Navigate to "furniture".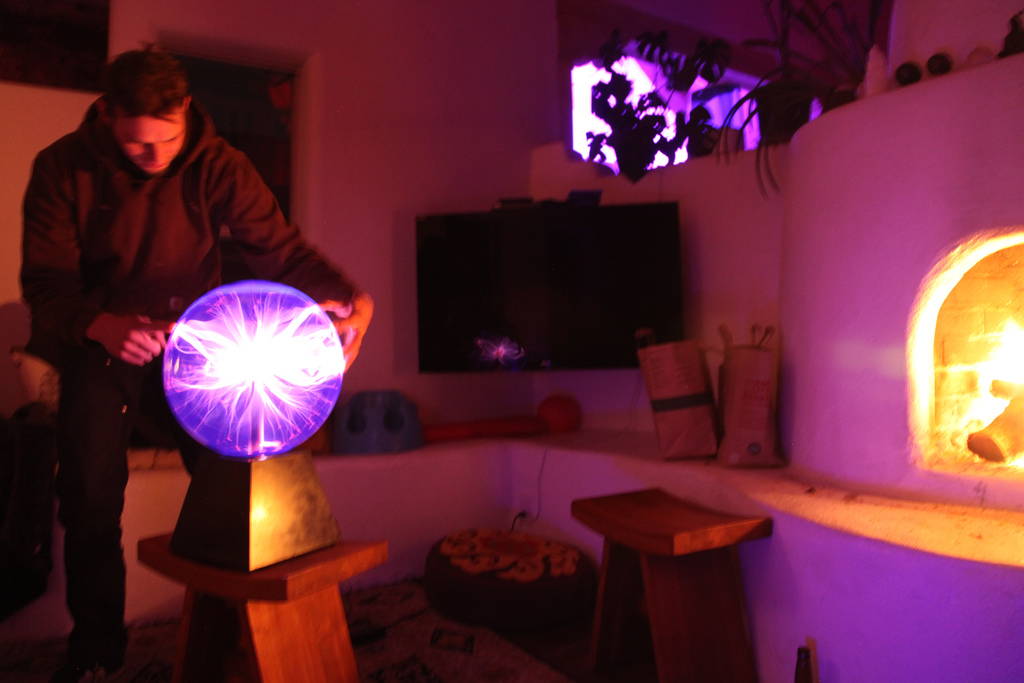
Navigation target: 569 485 771 682.
